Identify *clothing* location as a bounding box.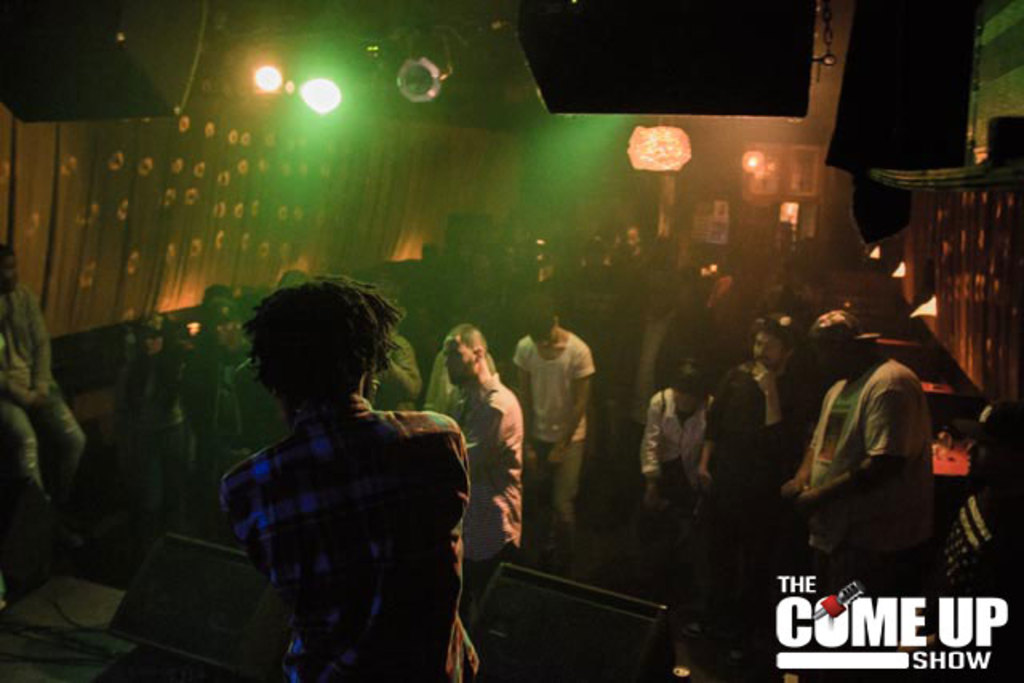
BBox(202, 330, 475, 675).
